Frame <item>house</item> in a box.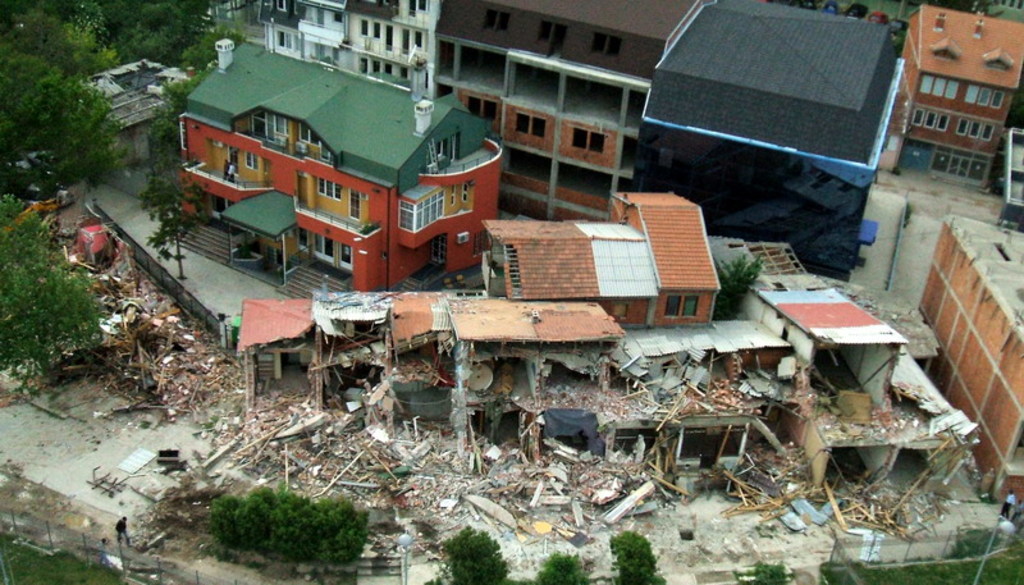
(x1=916, y1=207, x2=1023, y2=504).
